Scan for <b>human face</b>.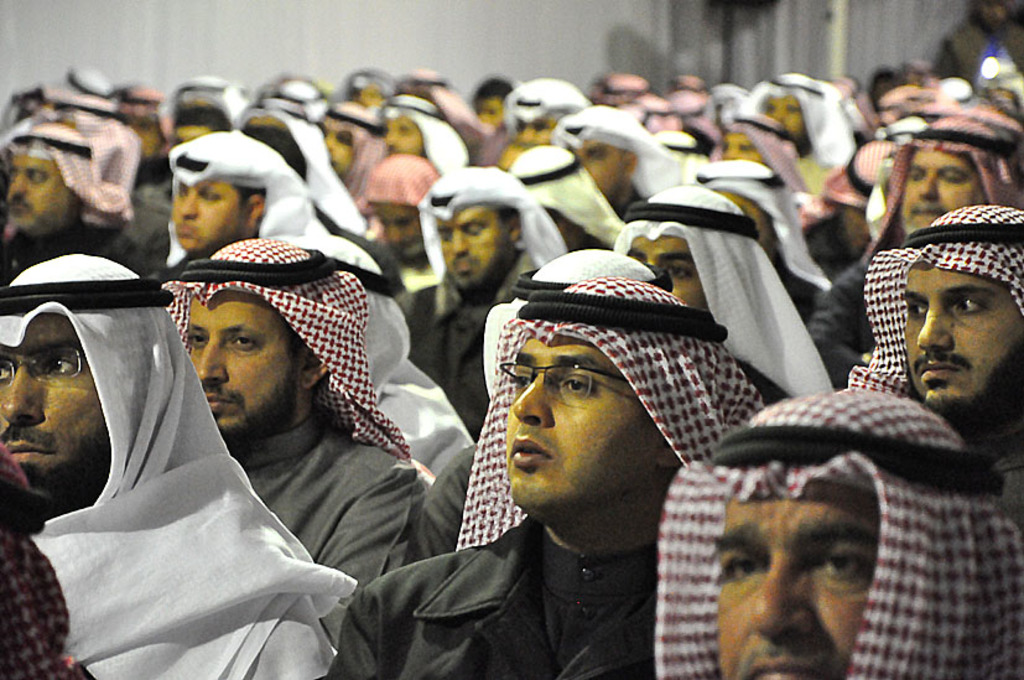
Scan result: 0:313:108:505.
